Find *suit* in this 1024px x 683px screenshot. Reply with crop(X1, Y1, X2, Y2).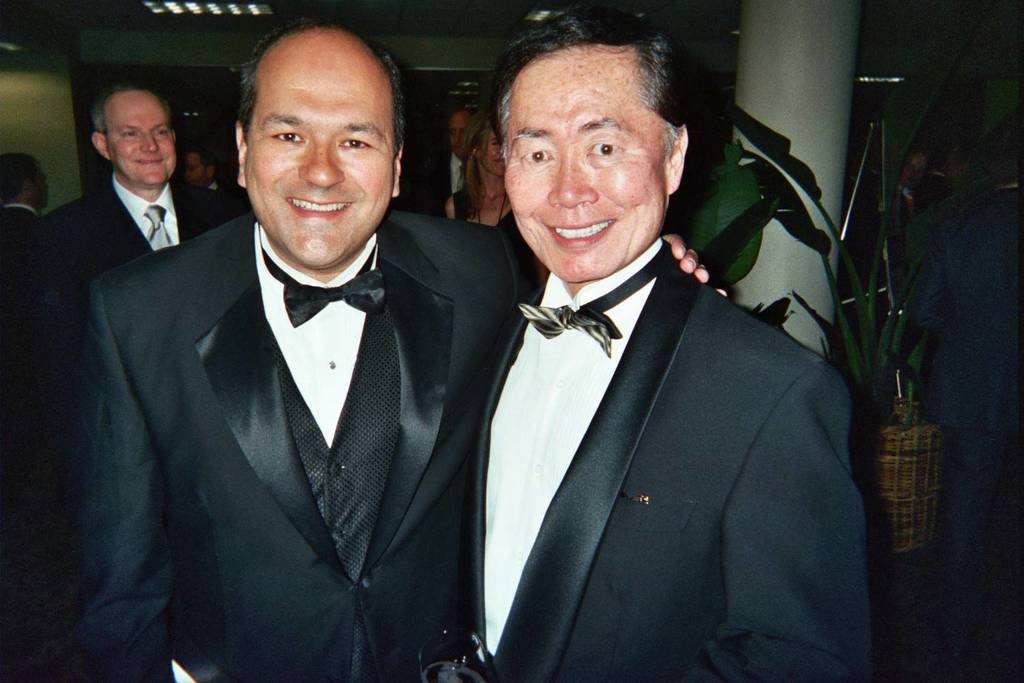
crop(466, 236, 866, 682).
